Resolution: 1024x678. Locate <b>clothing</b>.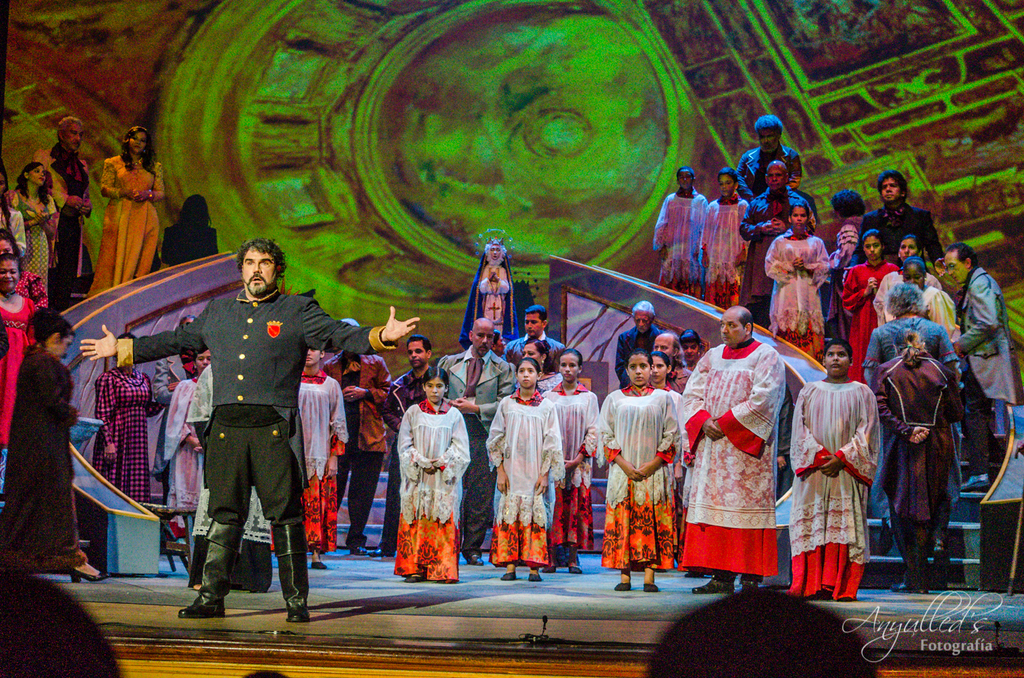
847/201/945/275.
